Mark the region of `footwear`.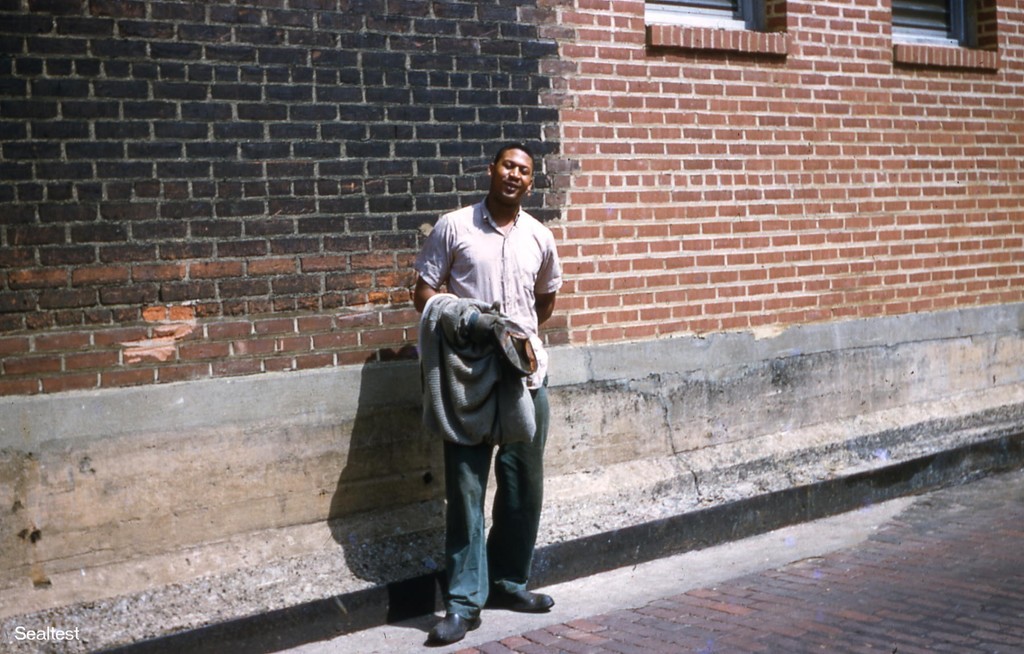
Region: x1=430, y1=611, x2=482, y2=641.
